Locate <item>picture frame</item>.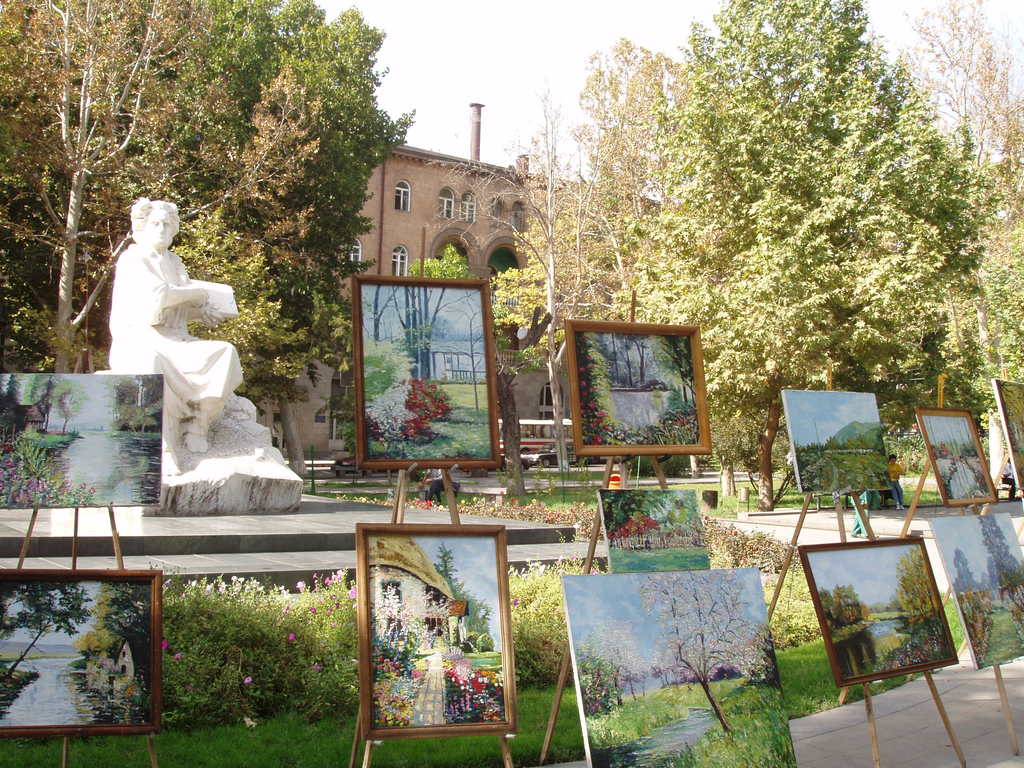
Bounding box: crop(352, 520, 520, 742).
